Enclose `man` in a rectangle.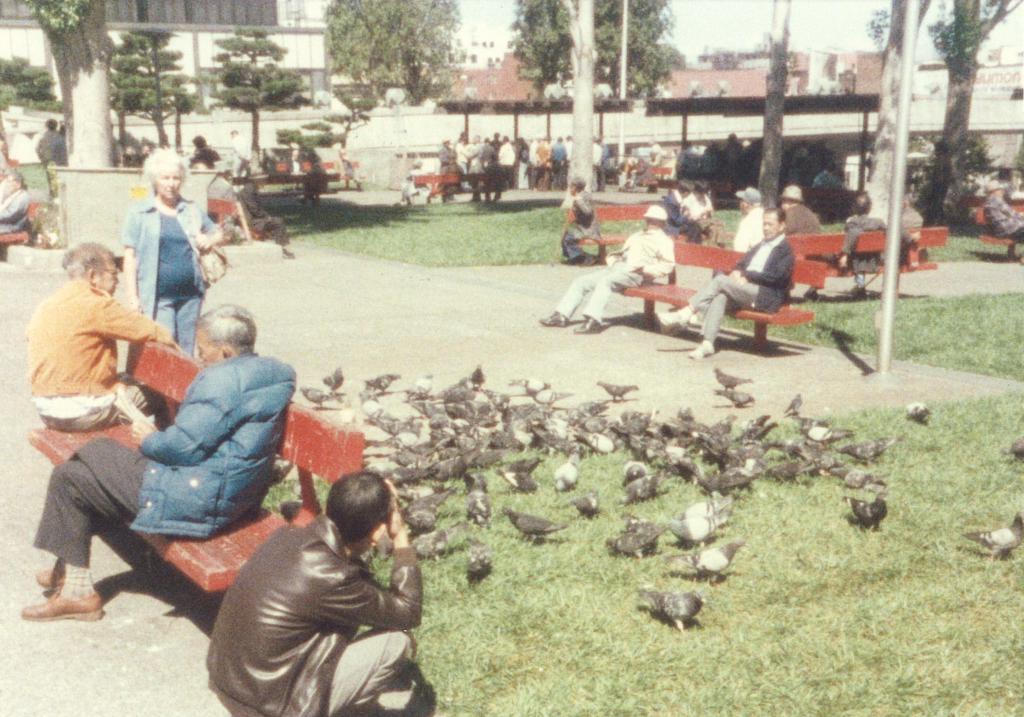
831,193,895,280.
